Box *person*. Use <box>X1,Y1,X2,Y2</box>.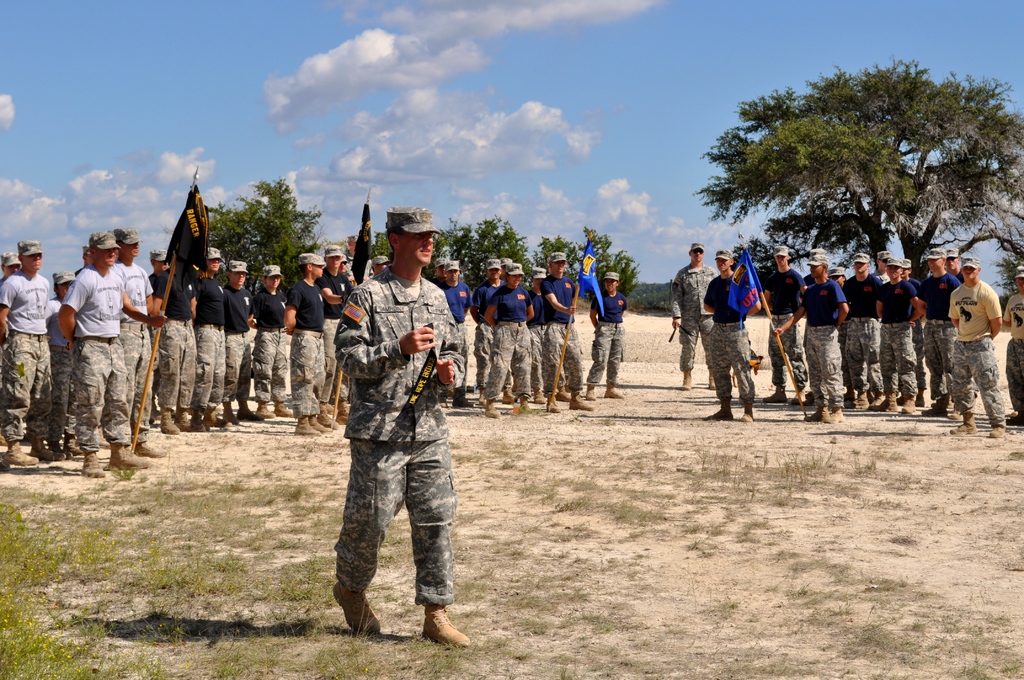
<box>116,244,158,458</box>.
